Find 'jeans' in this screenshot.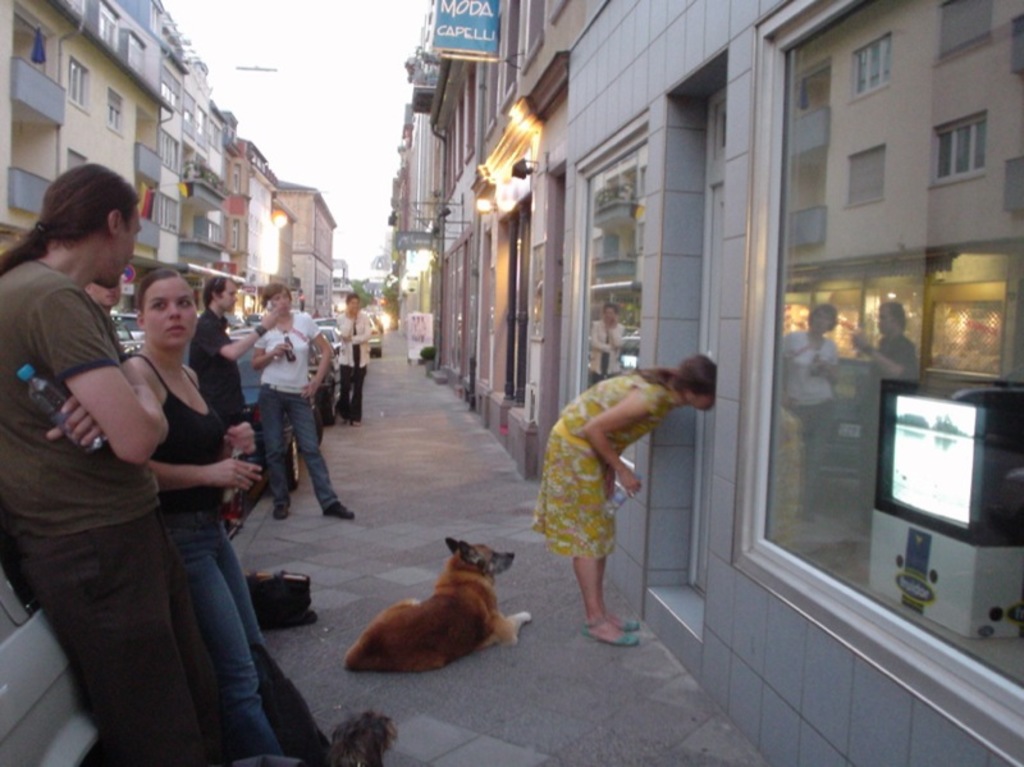
The bounding box for 'jeans' is bbox=[259, 385, 340, 507].
